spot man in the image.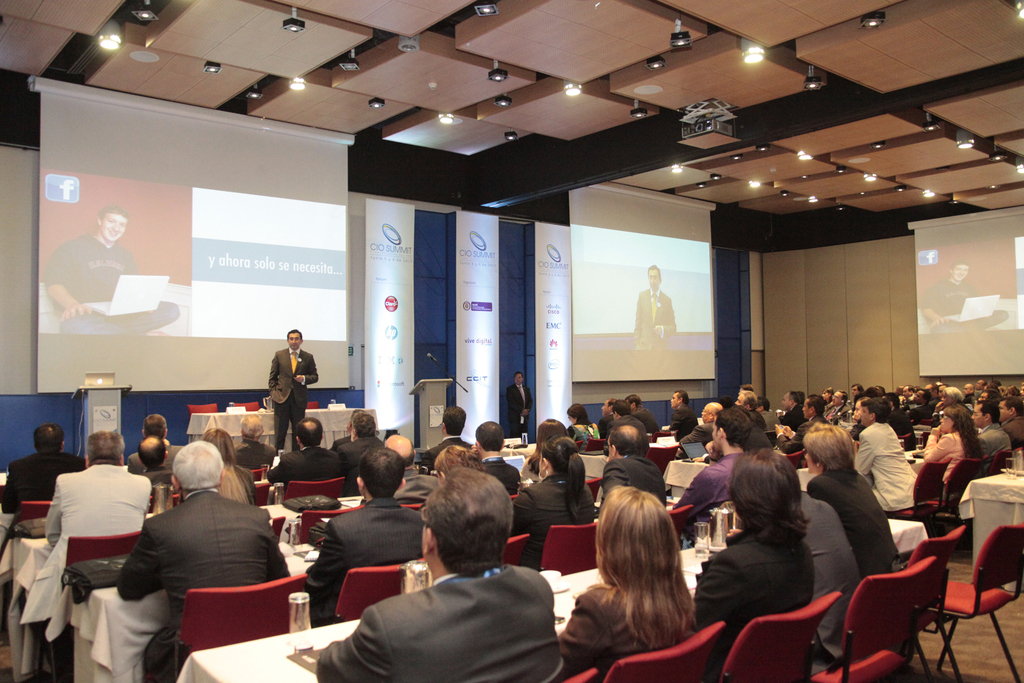
man found at locate(141, 435, 176, 490).
